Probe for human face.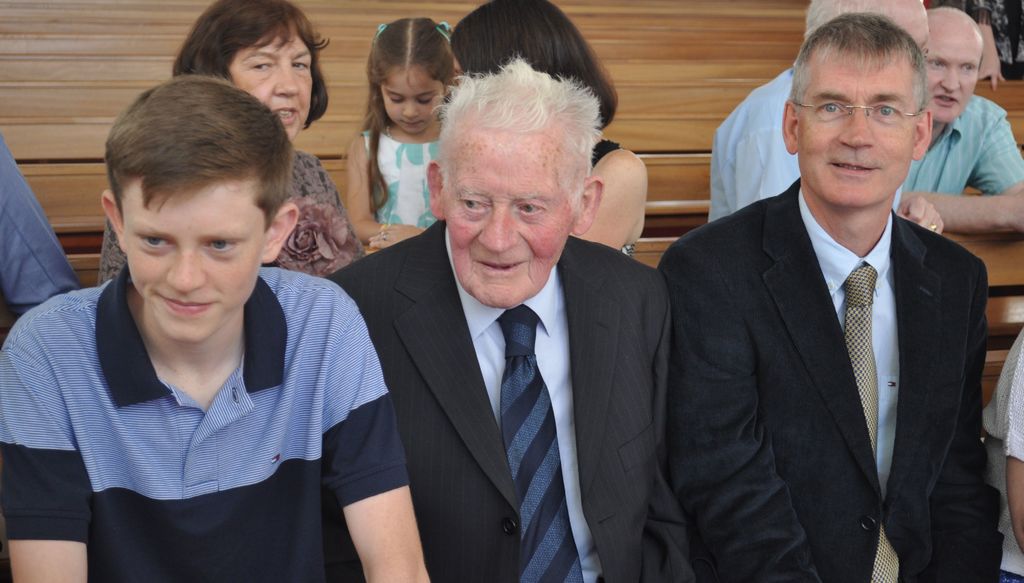
Probe result: left=381, top=68, right=443, bottom=131.
